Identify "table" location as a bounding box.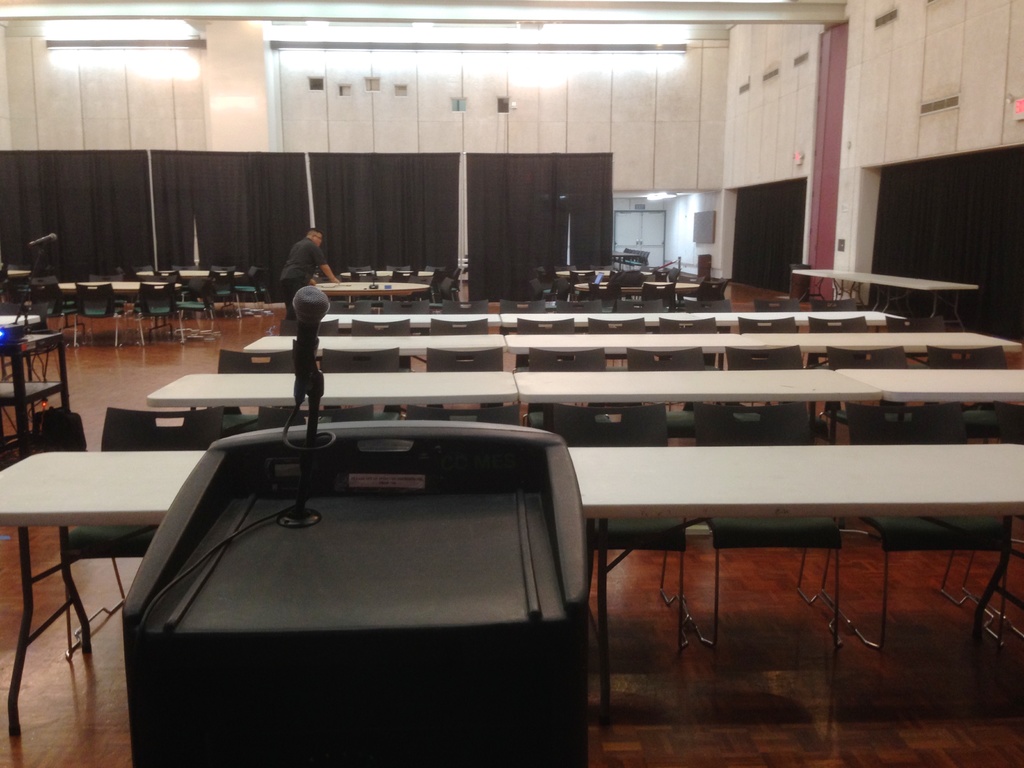
145,372,521,404.
